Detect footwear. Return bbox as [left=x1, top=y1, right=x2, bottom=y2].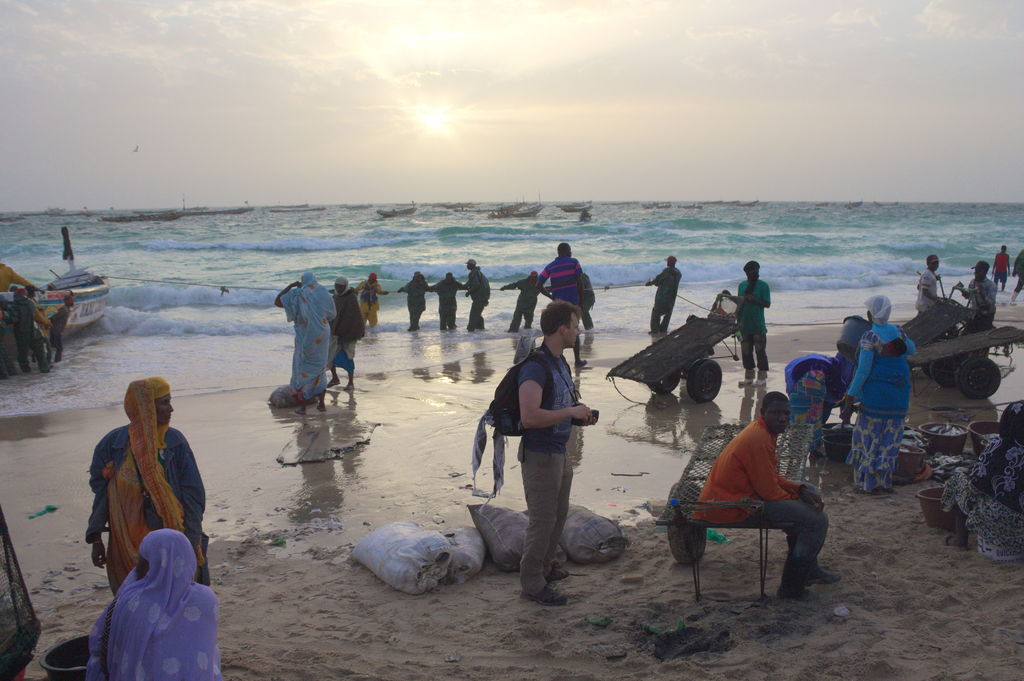
[left=522, top=582, right=573, bottom=607].
